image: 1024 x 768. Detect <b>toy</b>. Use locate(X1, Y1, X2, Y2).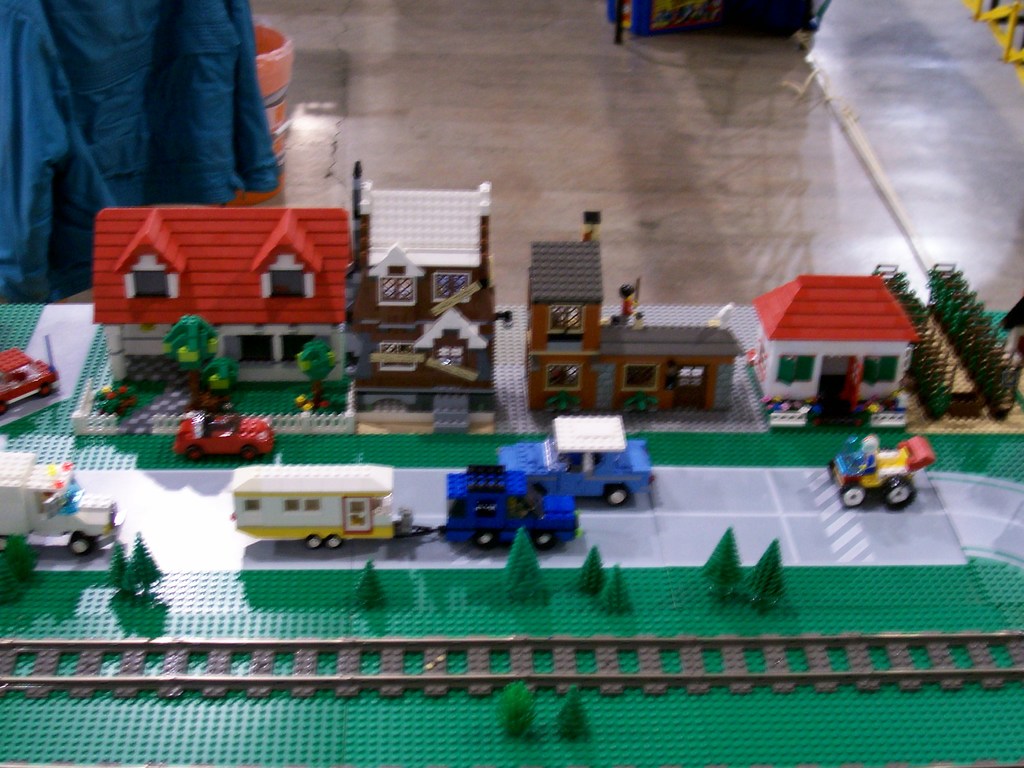
locate(927, 259, 1023, 422).
